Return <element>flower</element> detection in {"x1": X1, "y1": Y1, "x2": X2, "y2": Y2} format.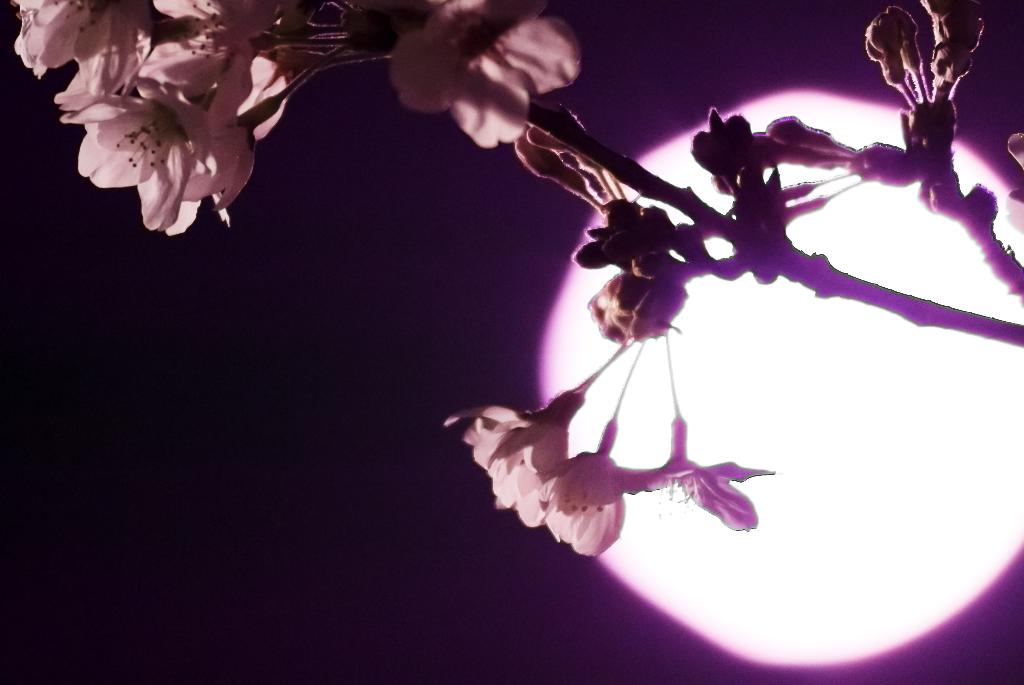
{"x1": 54, "y1": 0, "x2": 150, "y2": 113}.
